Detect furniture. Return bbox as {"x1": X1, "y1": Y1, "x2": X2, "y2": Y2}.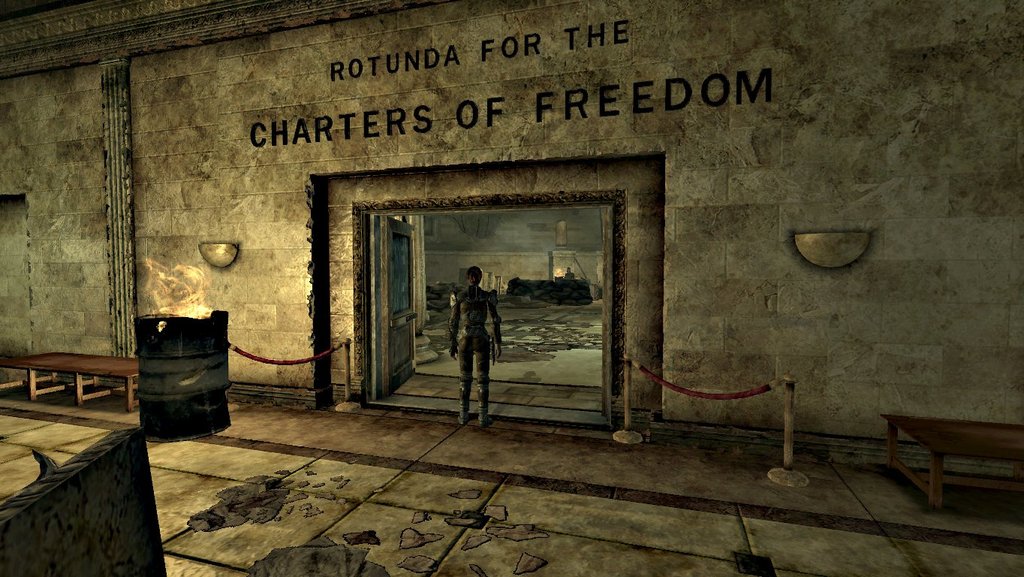
{"x1": 0, "y1": 349, "x2": 140, "y2": 409}.
